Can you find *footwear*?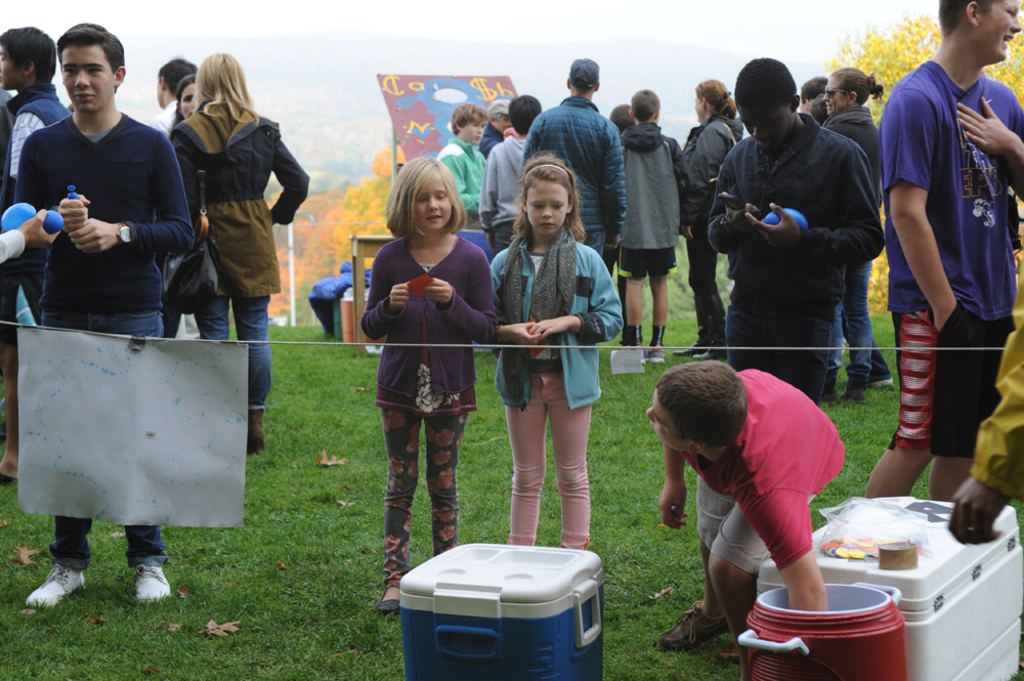
Yes, bounding box: left=135, top=563, right=171, bottom=603.
